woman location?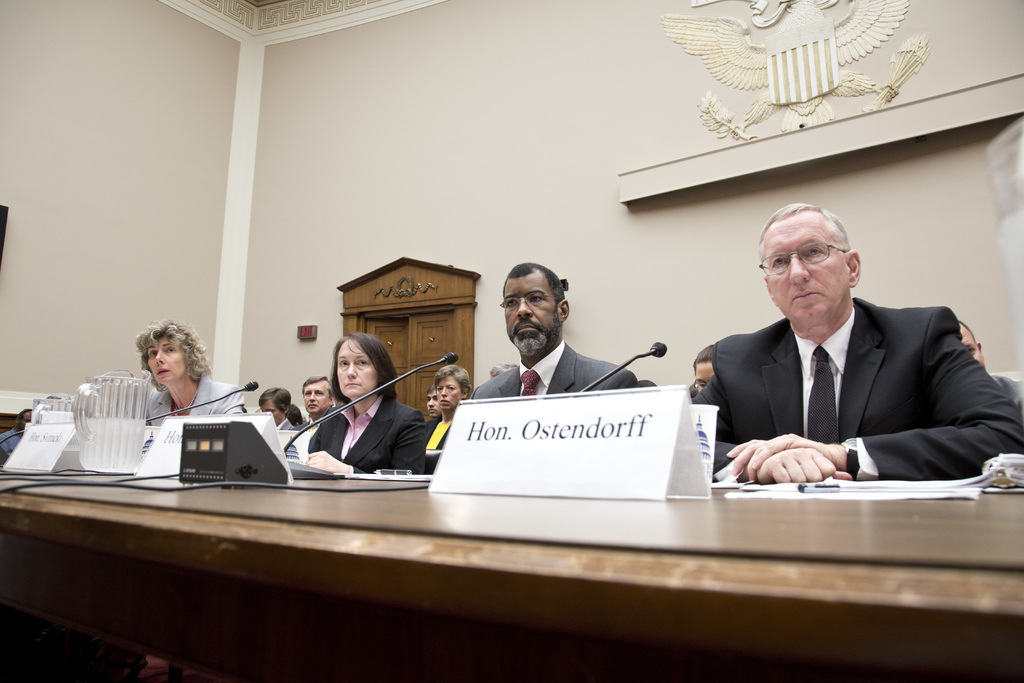
<region>421, 366, 474, 451</region>
